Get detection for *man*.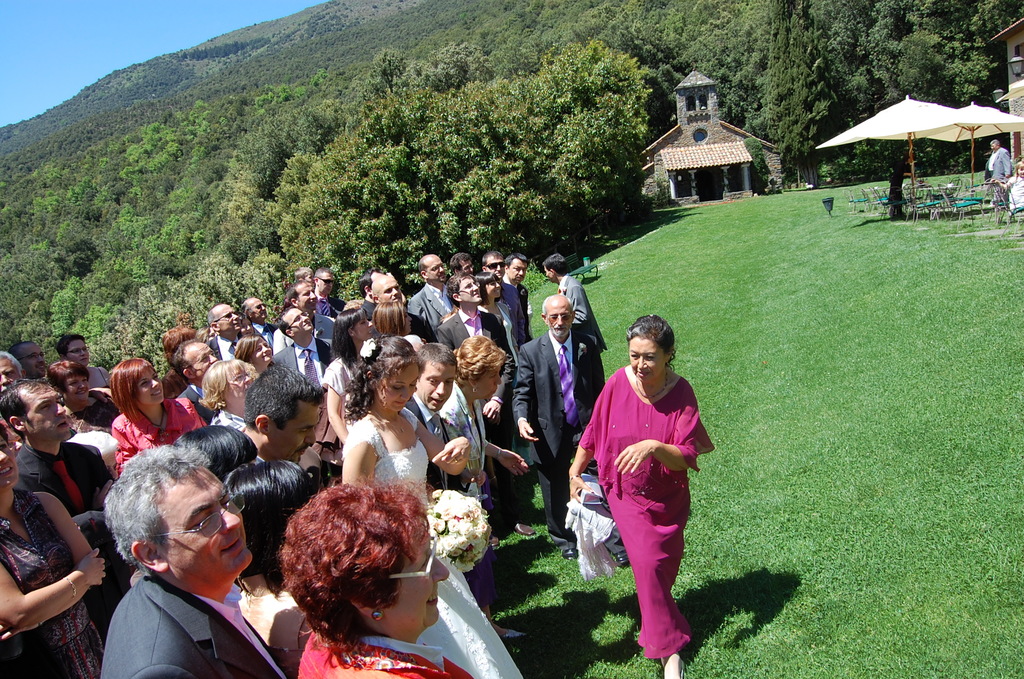
Detection: bbox=(509, 292, 607, 551).
